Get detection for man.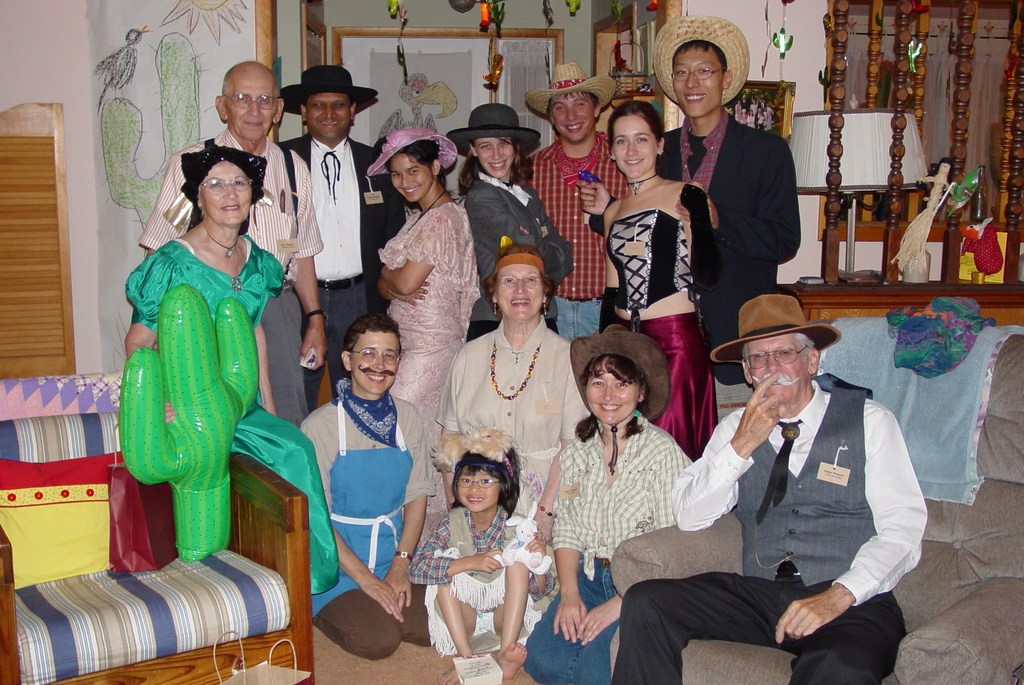
Detection: bbox=[519, 61, 641, 340].
